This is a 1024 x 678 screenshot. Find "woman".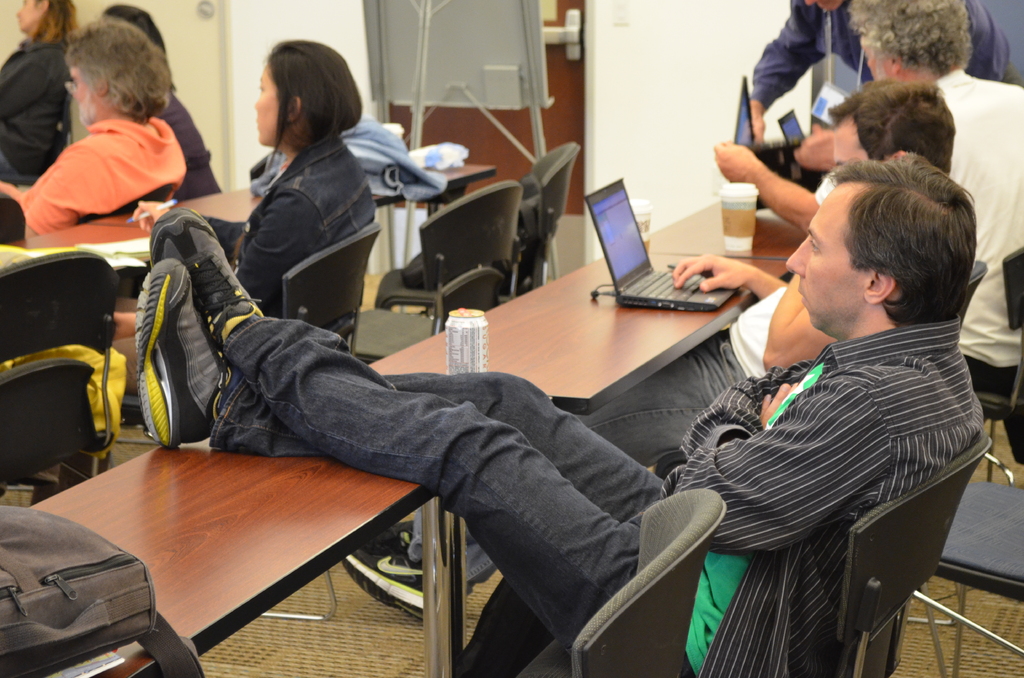
Bounding box: box(0, 0, 79, 195).
